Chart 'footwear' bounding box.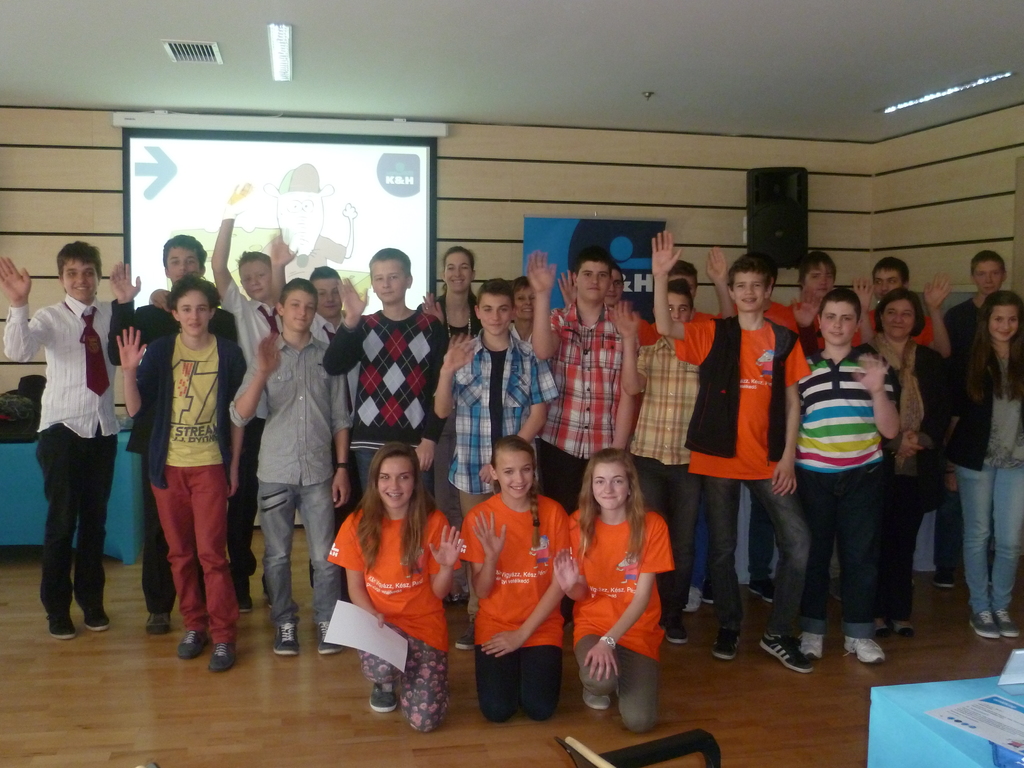
Charted: [211,644,233,670].
